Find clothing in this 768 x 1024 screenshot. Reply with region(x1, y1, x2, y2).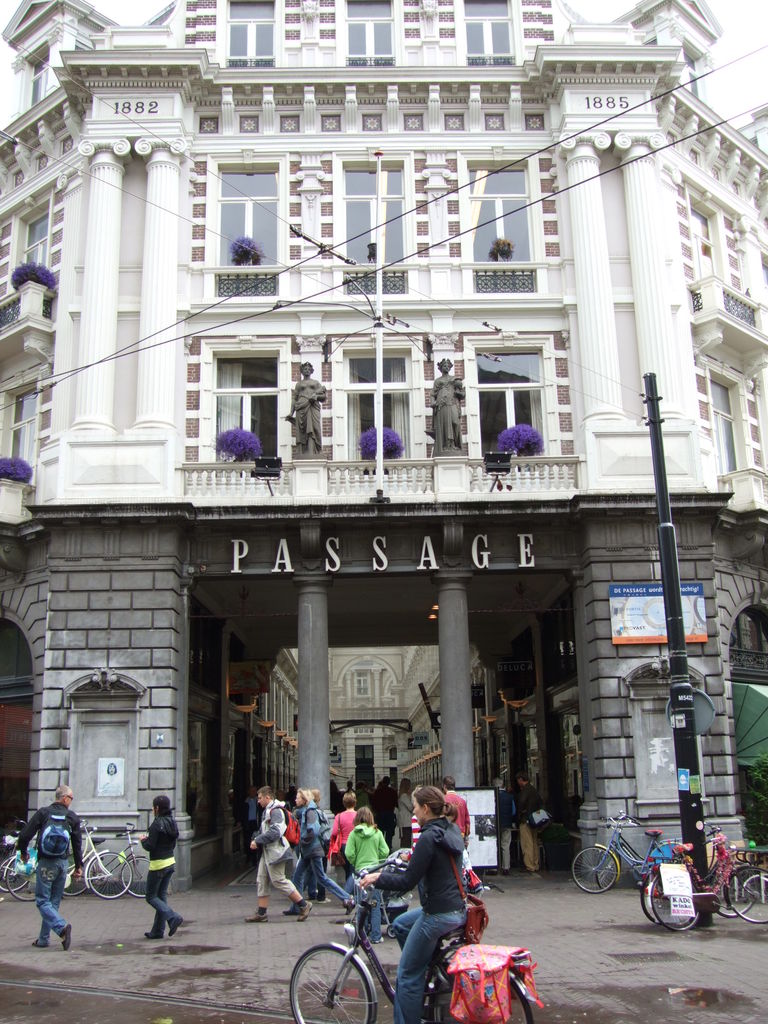
region(513, 785, 544, 867).
